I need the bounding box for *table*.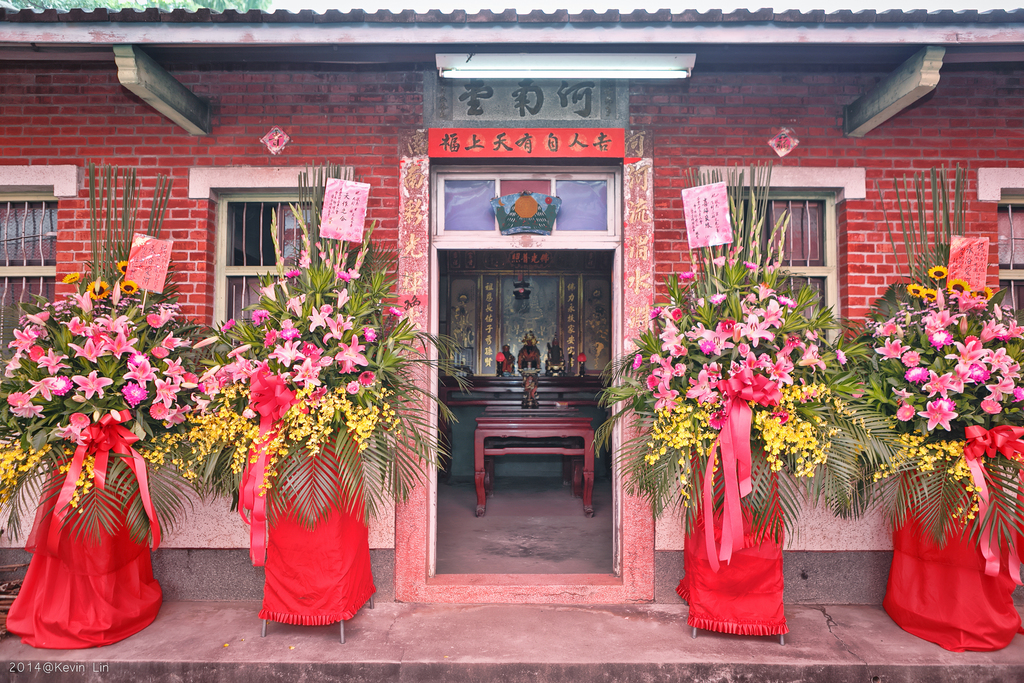
Here it is: (left=470, top=415, right=595, bottom=516).
